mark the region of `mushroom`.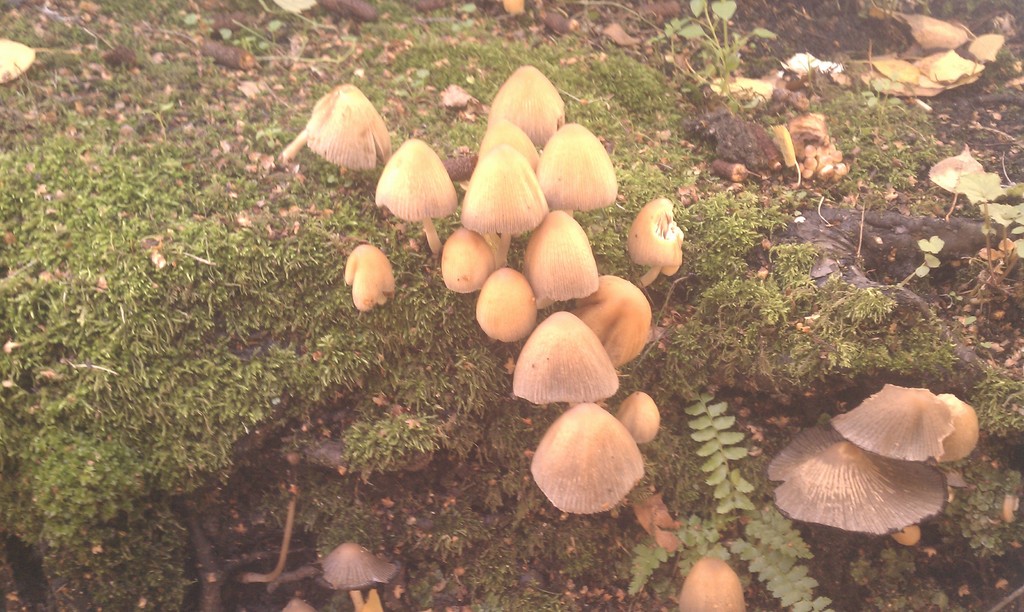
Region: crop(315, 542, 399, 589).
